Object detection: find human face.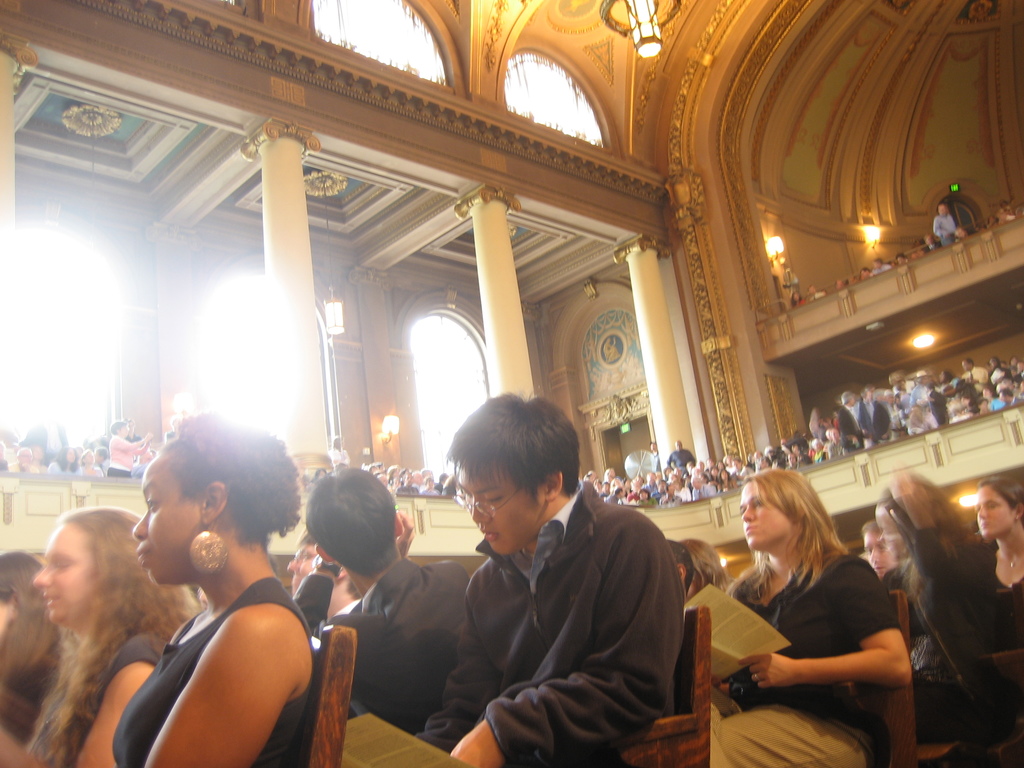
29 517 91 622.
